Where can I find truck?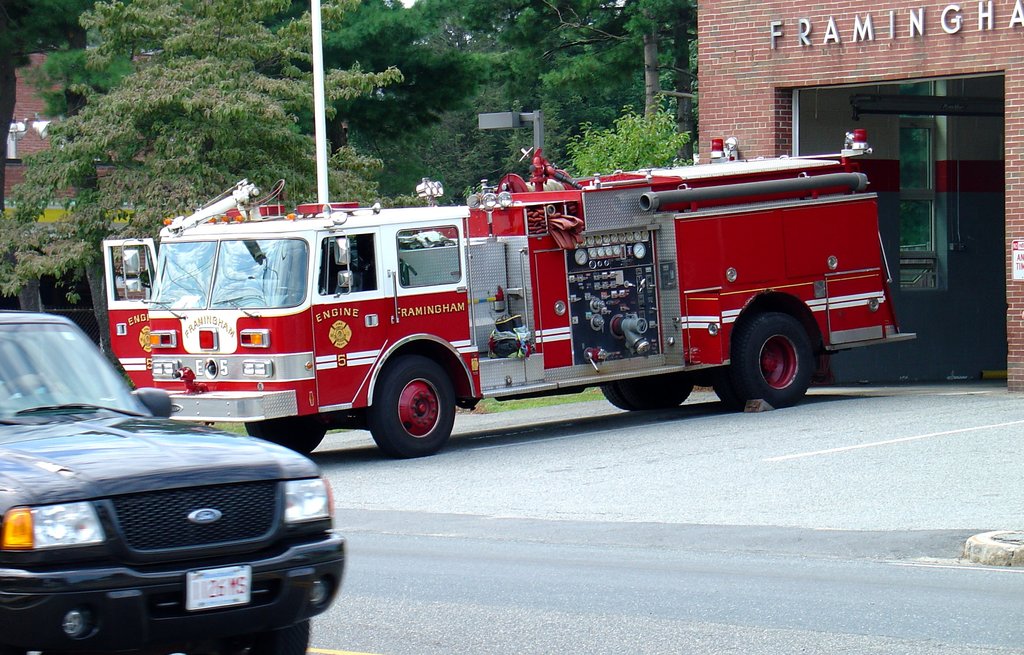
You can find it at pyautogui.locateOnScreen(102, 139, 917, 455).
